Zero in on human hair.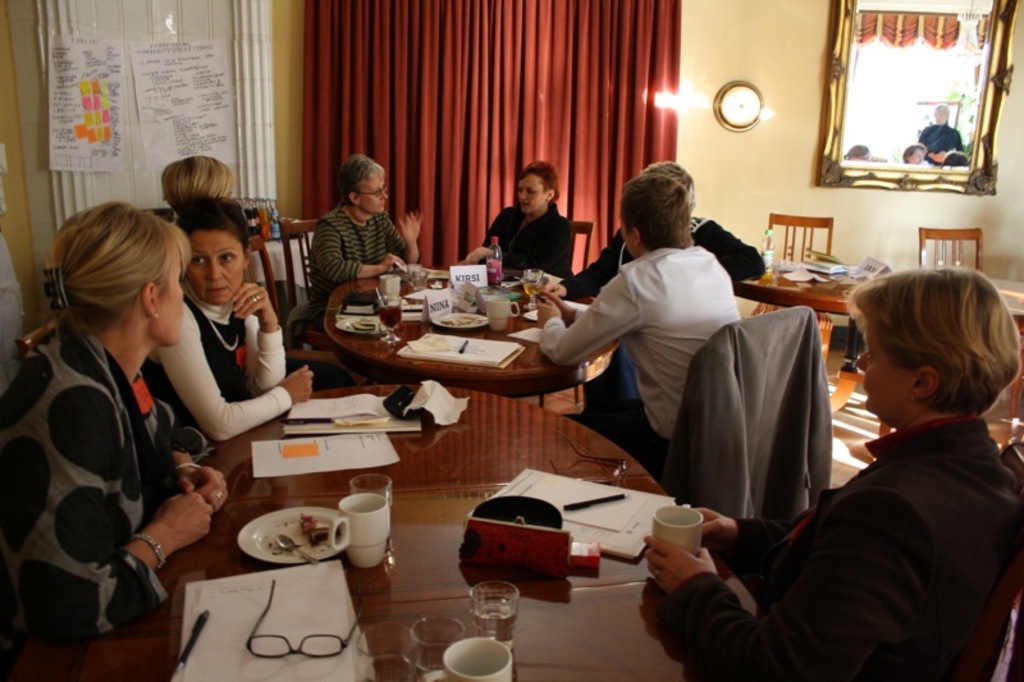
Zeroed in: [x1=515, y1=161, x2=562, y2=201].
